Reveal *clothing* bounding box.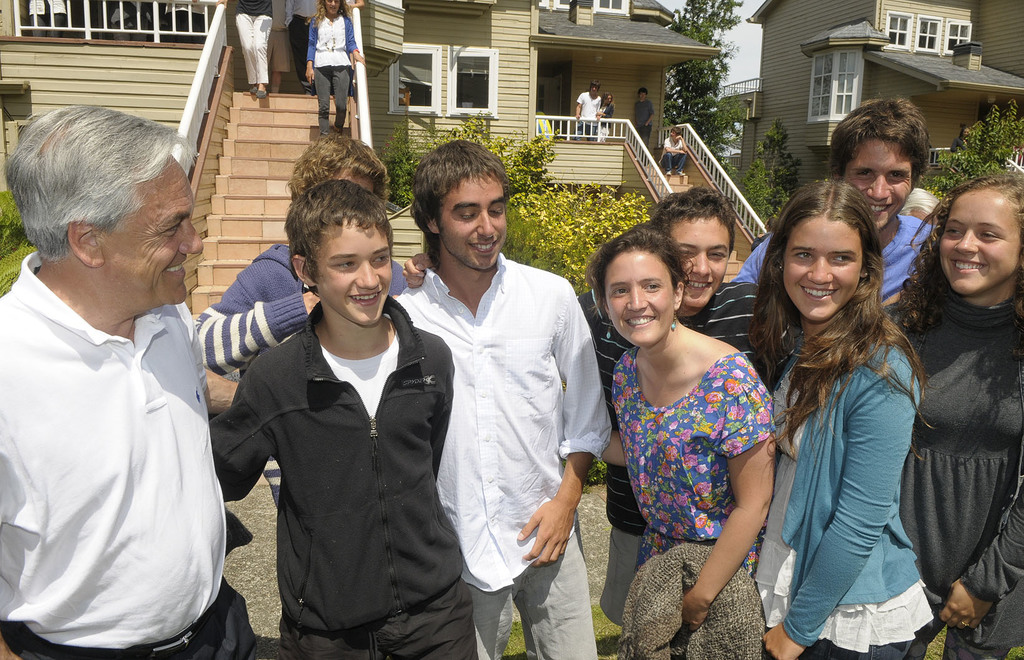
Revealed: BBox(760, 304, 927, 659).
